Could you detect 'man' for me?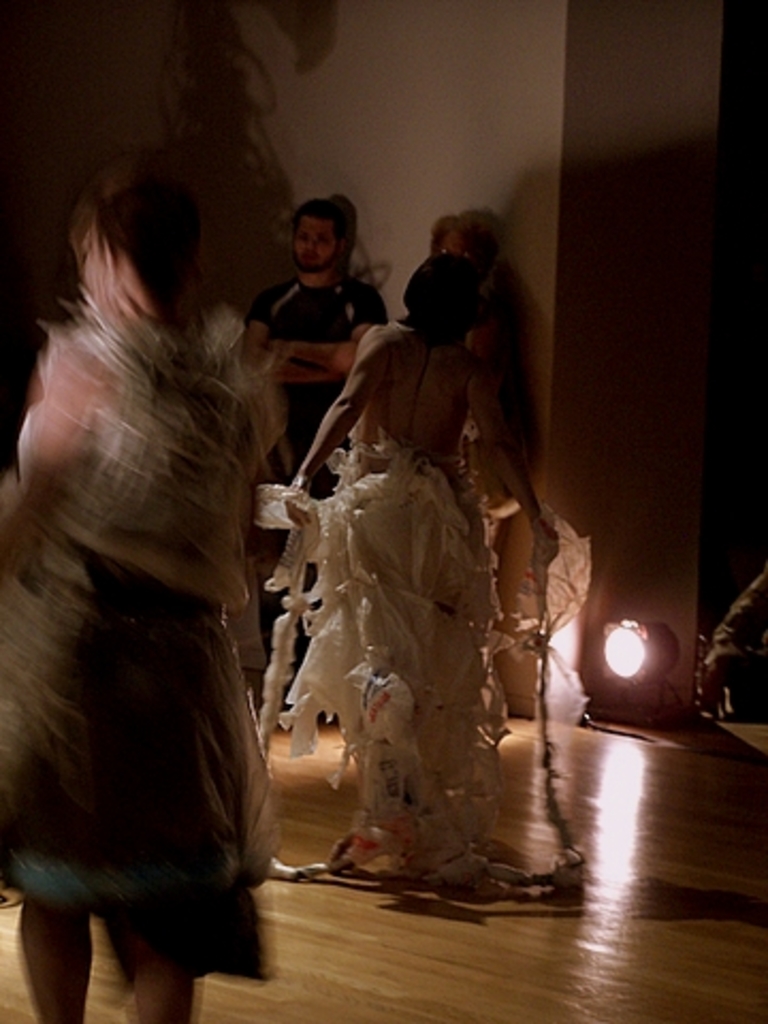
Detection result: pyautogui.locateOnScreen(237, 190, 403, 732).
